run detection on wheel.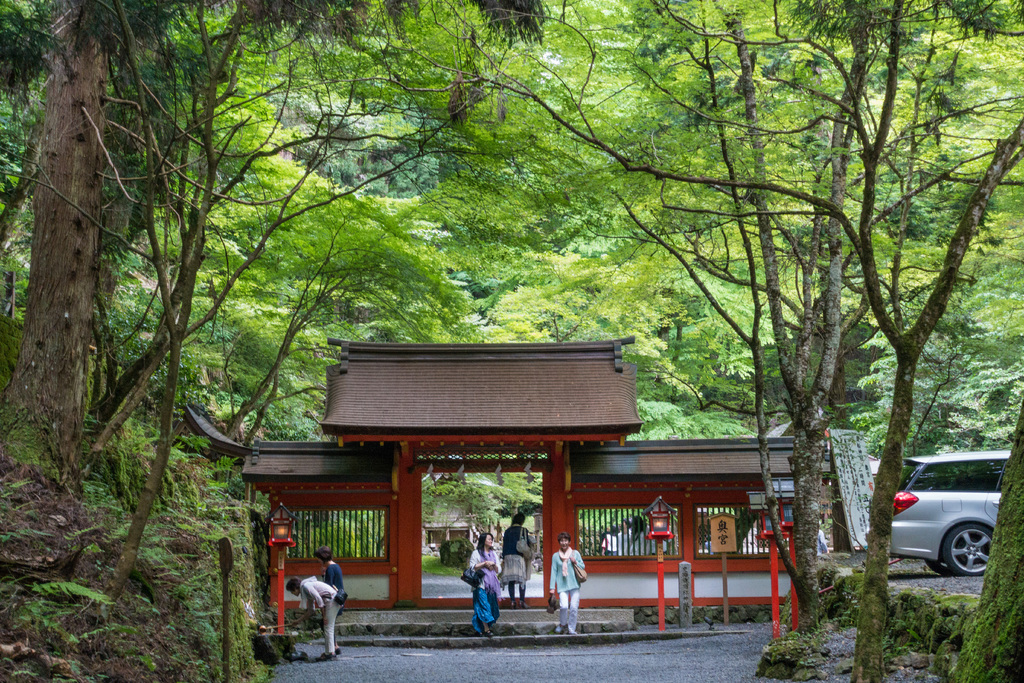
Result: {"x1": 941, "y1": 523, "x2": 997, "y2": 579}.
